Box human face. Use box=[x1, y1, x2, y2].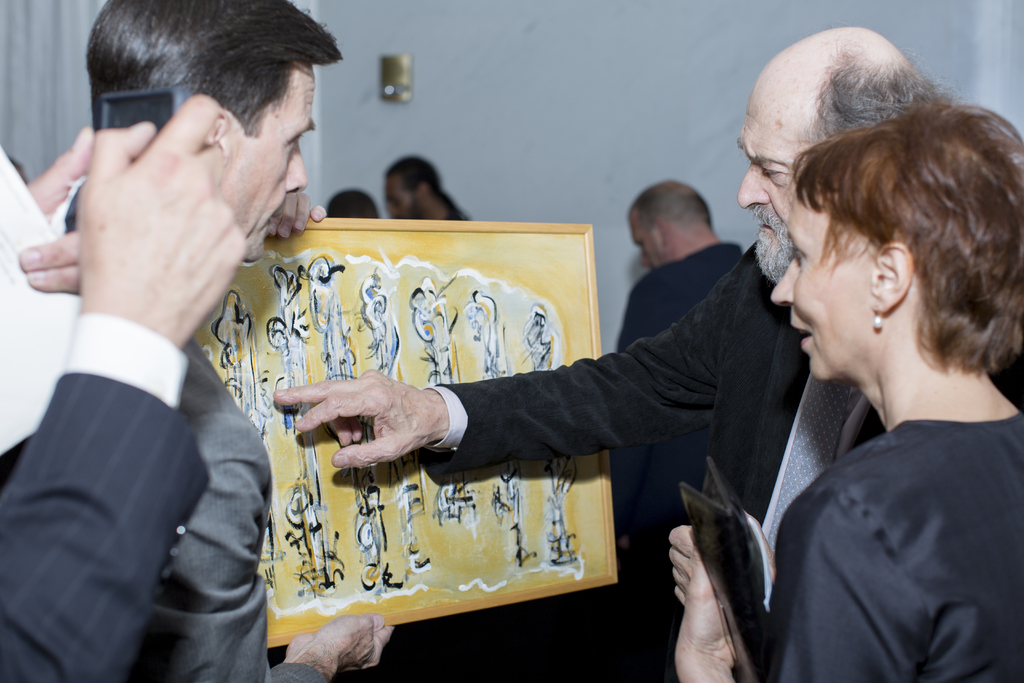
box=[381, 172, 430, 227].
